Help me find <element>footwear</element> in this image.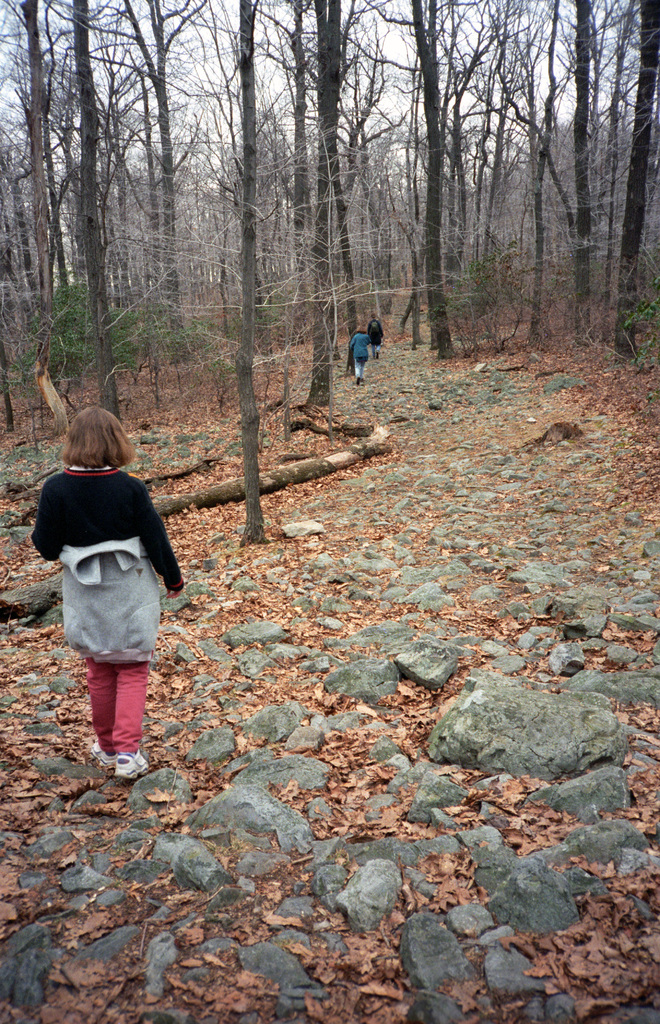
Found it: [90, 744, 108, 762].
